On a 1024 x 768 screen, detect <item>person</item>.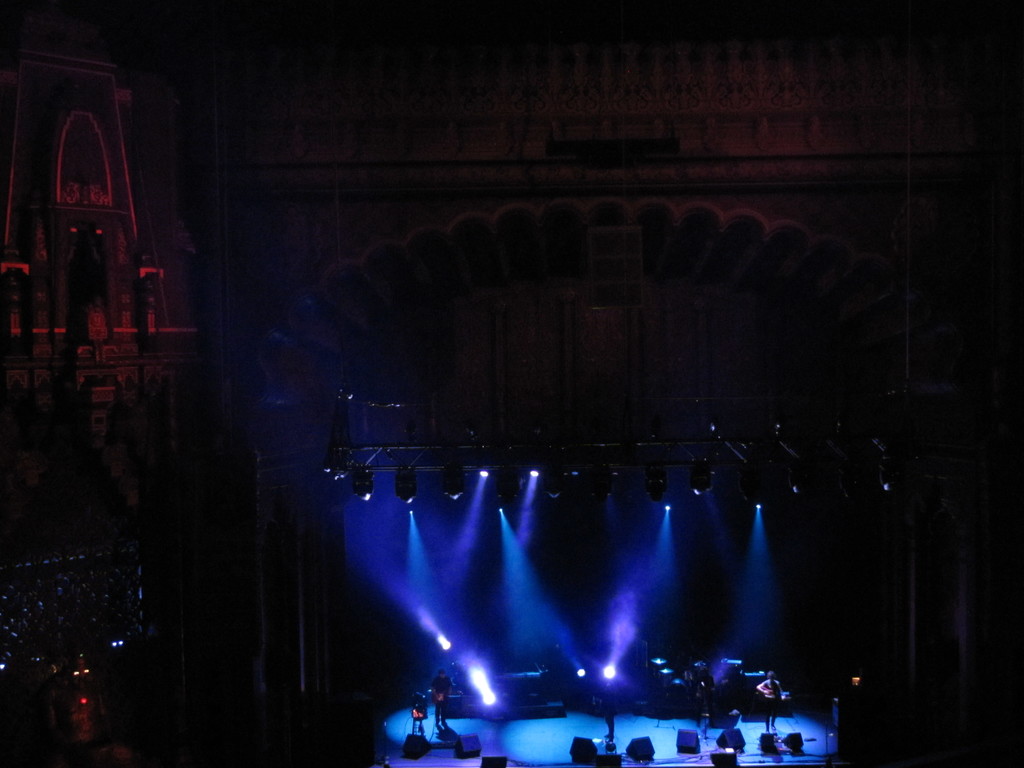
<box>428,661,449,732</box>.
